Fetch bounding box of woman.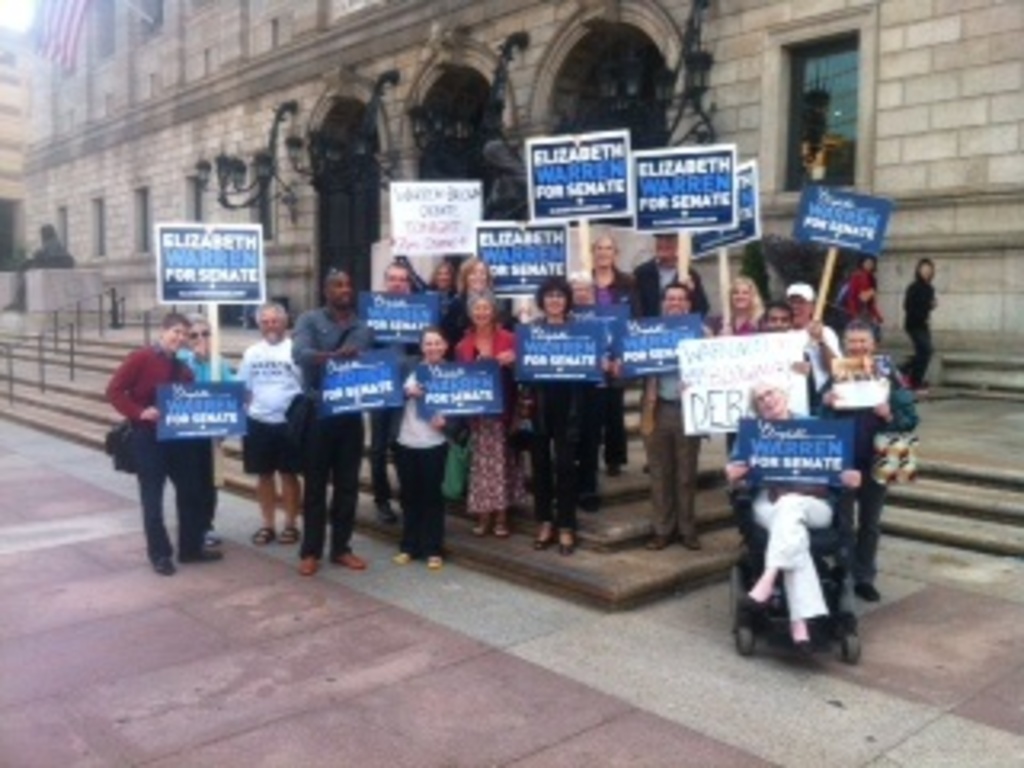
Bbox: (x1=570, y1=227, x2=640, y2=477).
